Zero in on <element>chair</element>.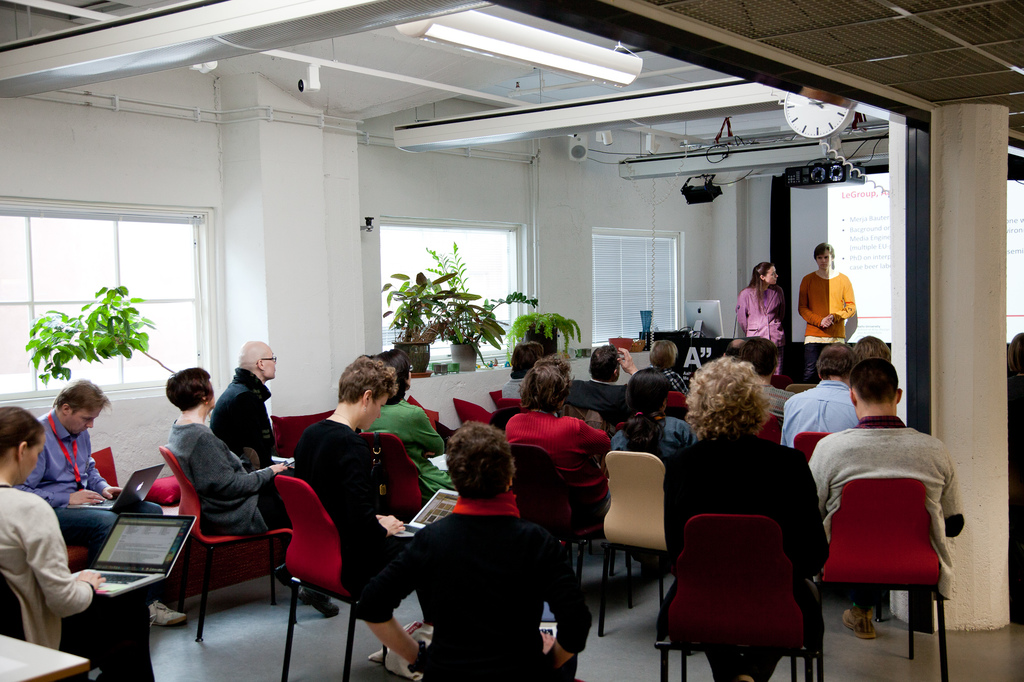
Zeroed in: x1=0, y1=573, x2=28, y2=644.
